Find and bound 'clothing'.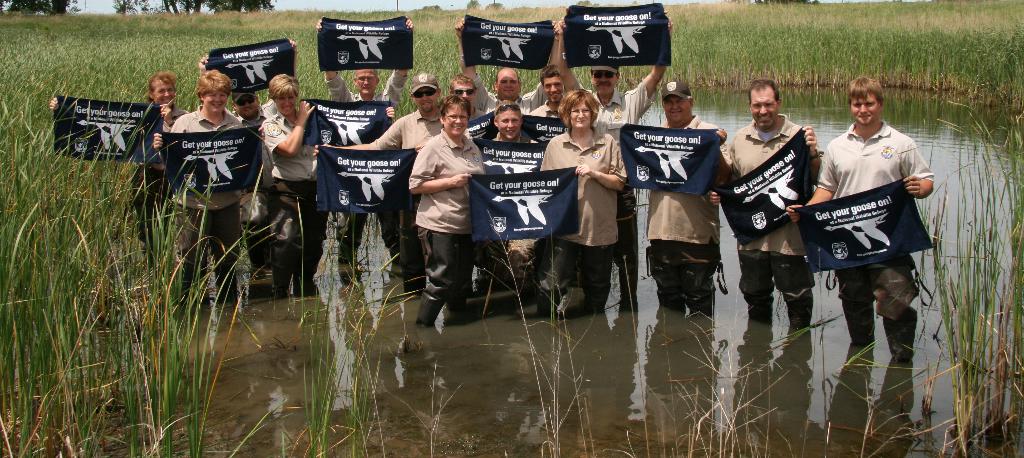
Bound: 172/127/252/290.
